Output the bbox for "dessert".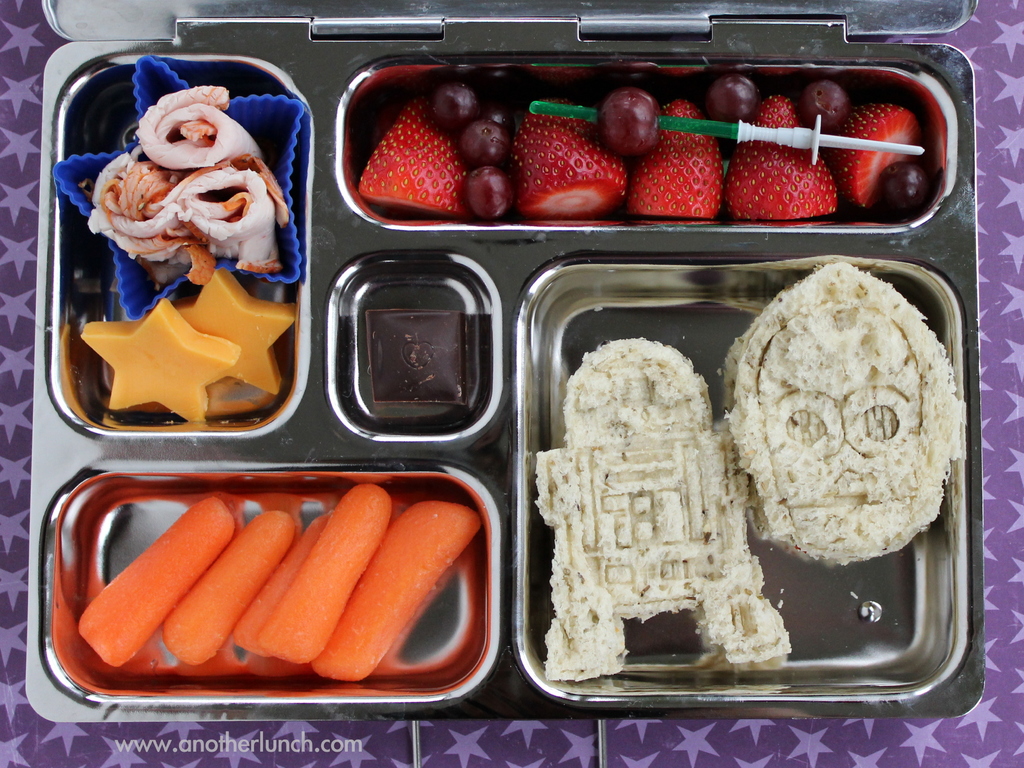
[x1=88, y1=80, x2=282, y2=279].
